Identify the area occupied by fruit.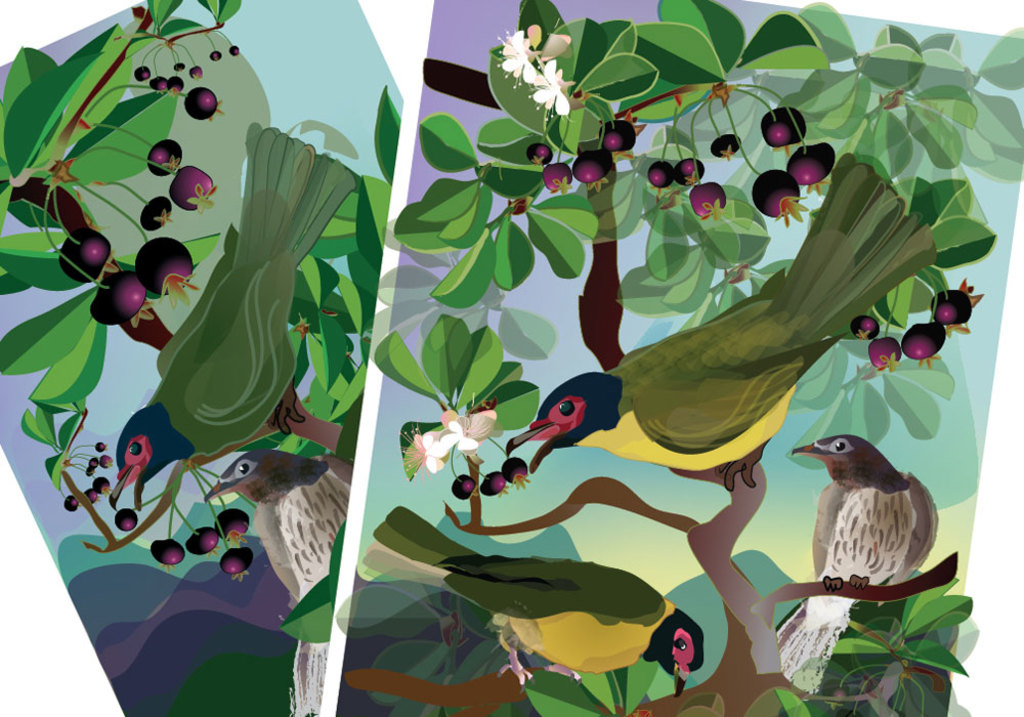
Area: 188,523,216,559.
